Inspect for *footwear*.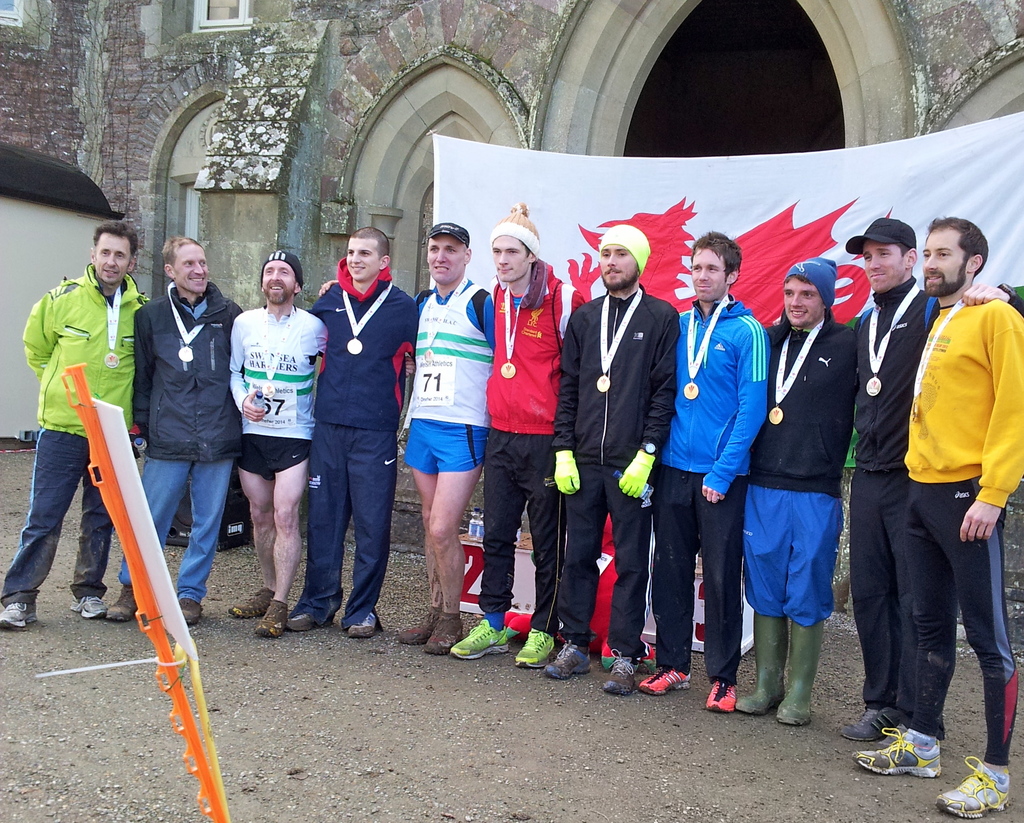
Inspection: box=[449, 616, 511, 658].
